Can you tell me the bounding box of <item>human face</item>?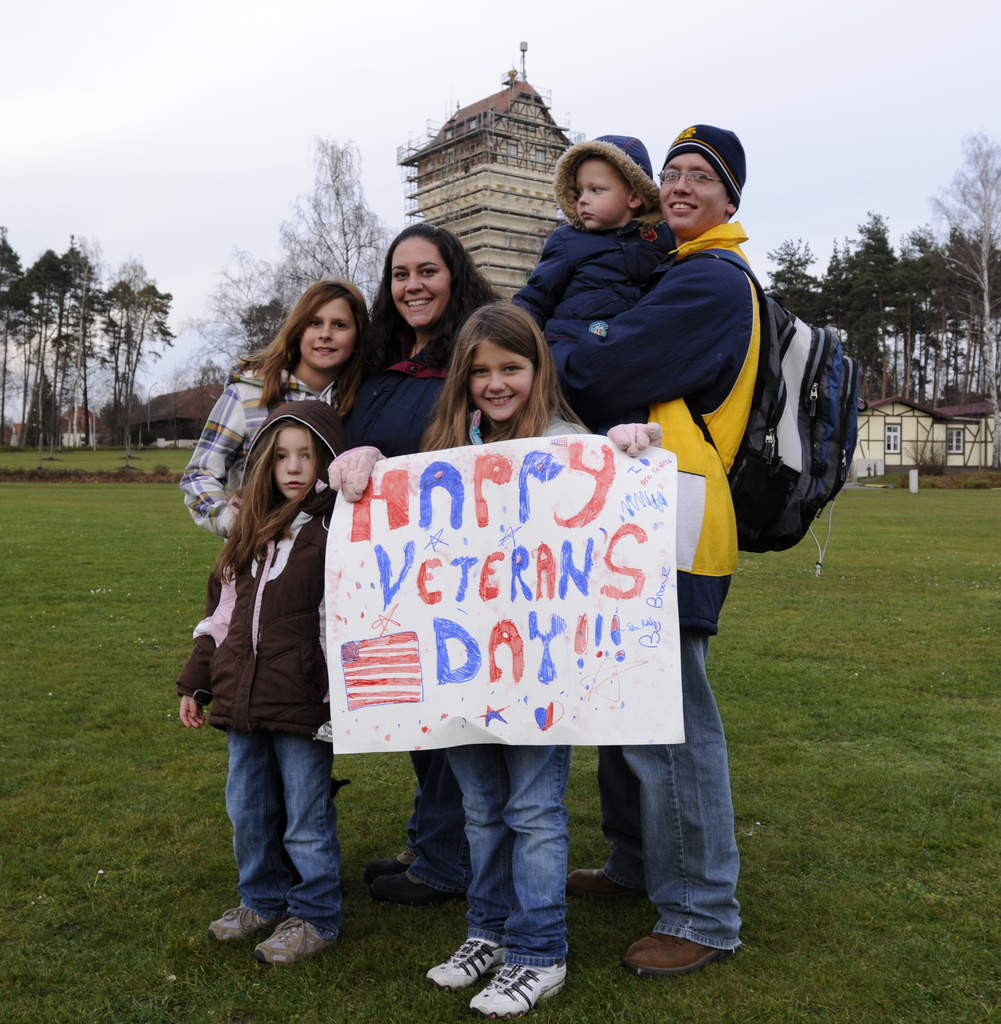
x1=303 y1=290 x2=360 y2=372.
